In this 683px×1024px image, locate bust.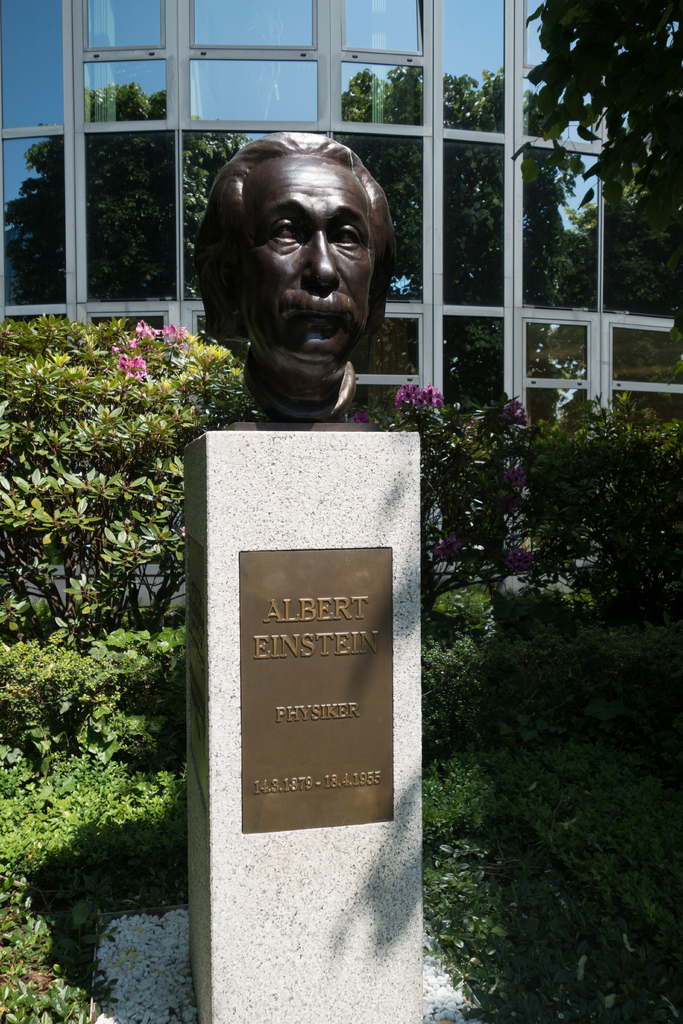
Bounding box: pyautogui.locateOnScreen(197, 130, 407, 422).
